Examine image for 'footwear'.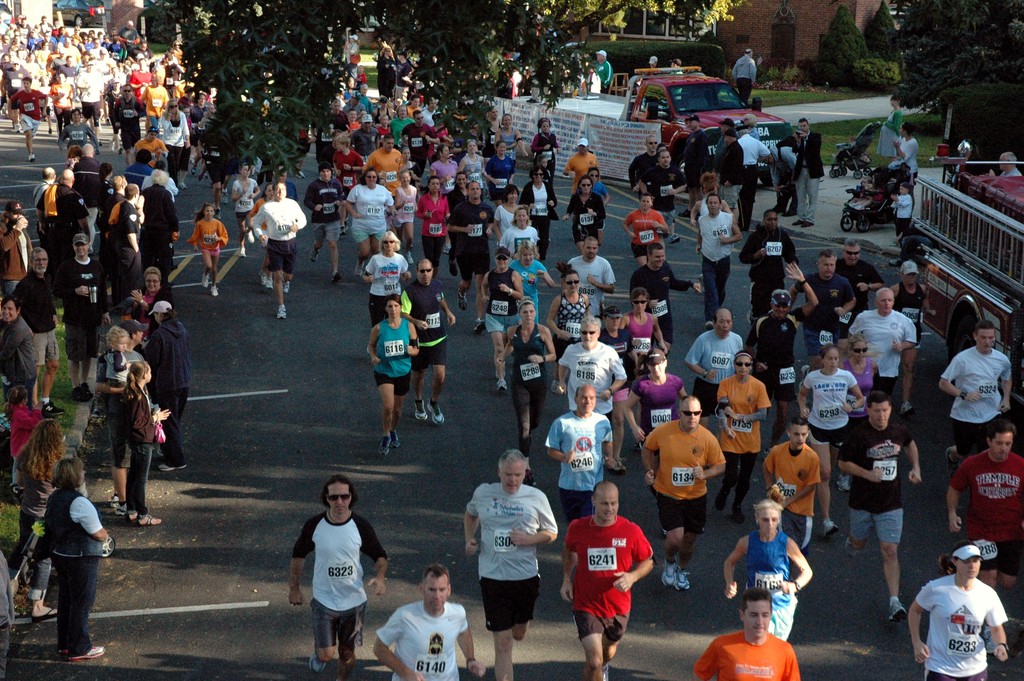
Examination result: rect(309, 652, 326, 675).
